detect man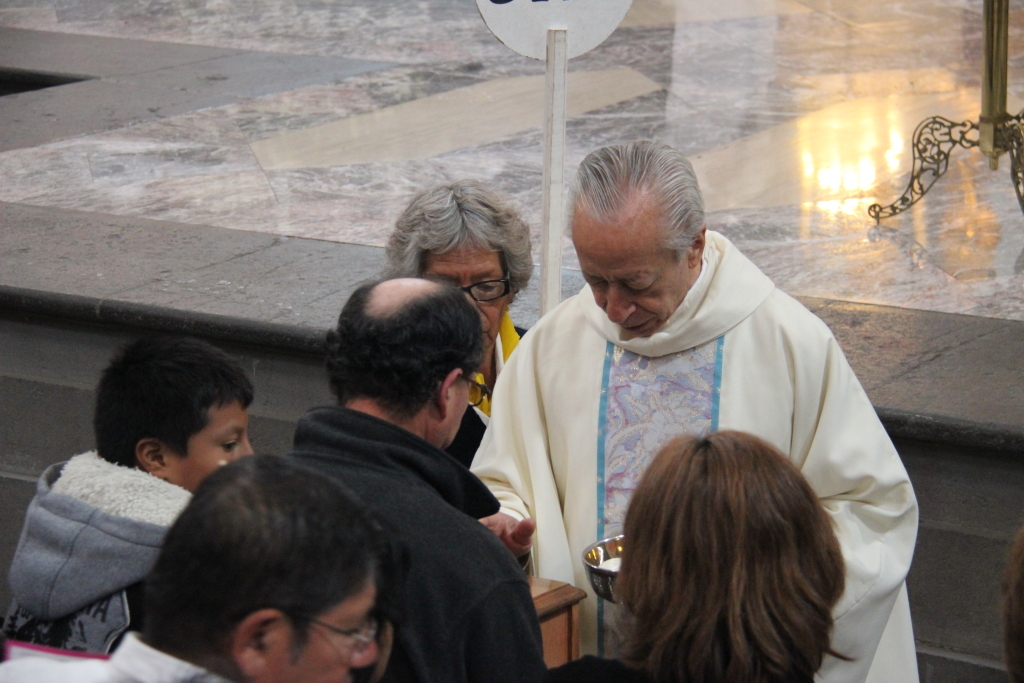
(x1=285, y1=274, x2=549, y2=682)
